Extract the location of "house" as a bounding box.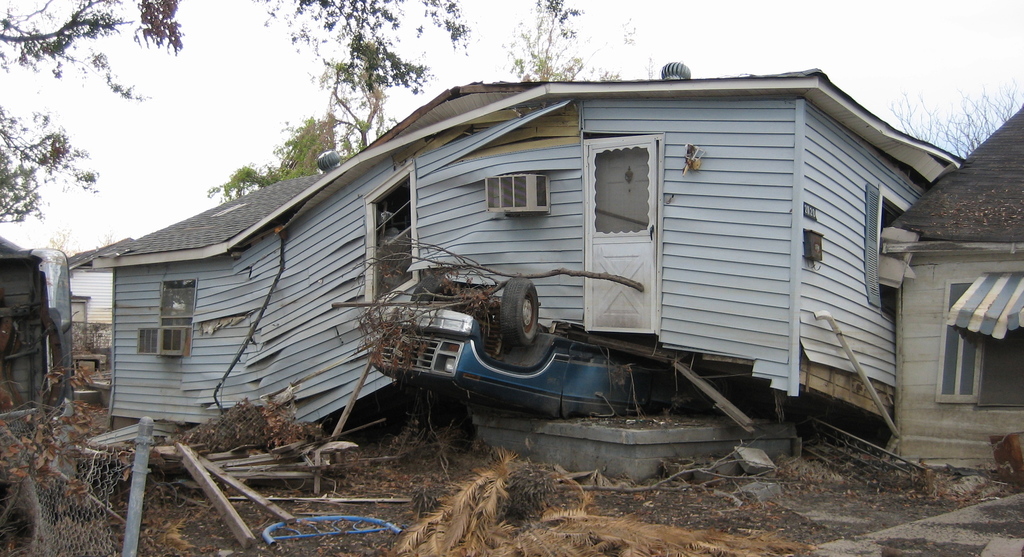
{"x1": 84, "y1": 61, "x2": 959, "y2": 454}.
